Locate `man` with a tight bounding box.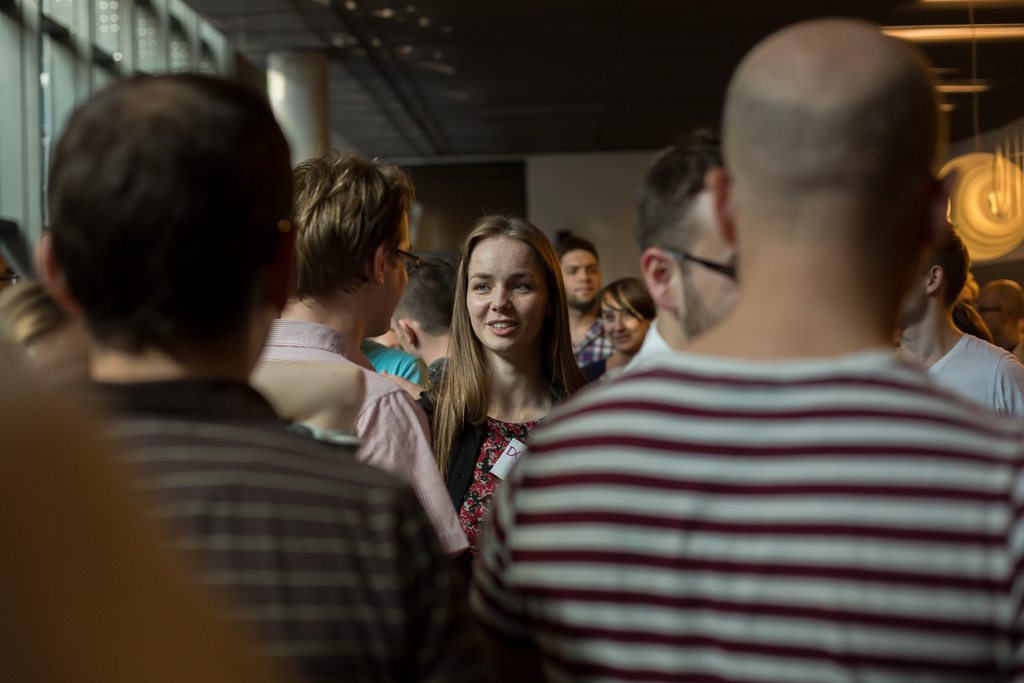
locate(474, 49, 1017, 679).
